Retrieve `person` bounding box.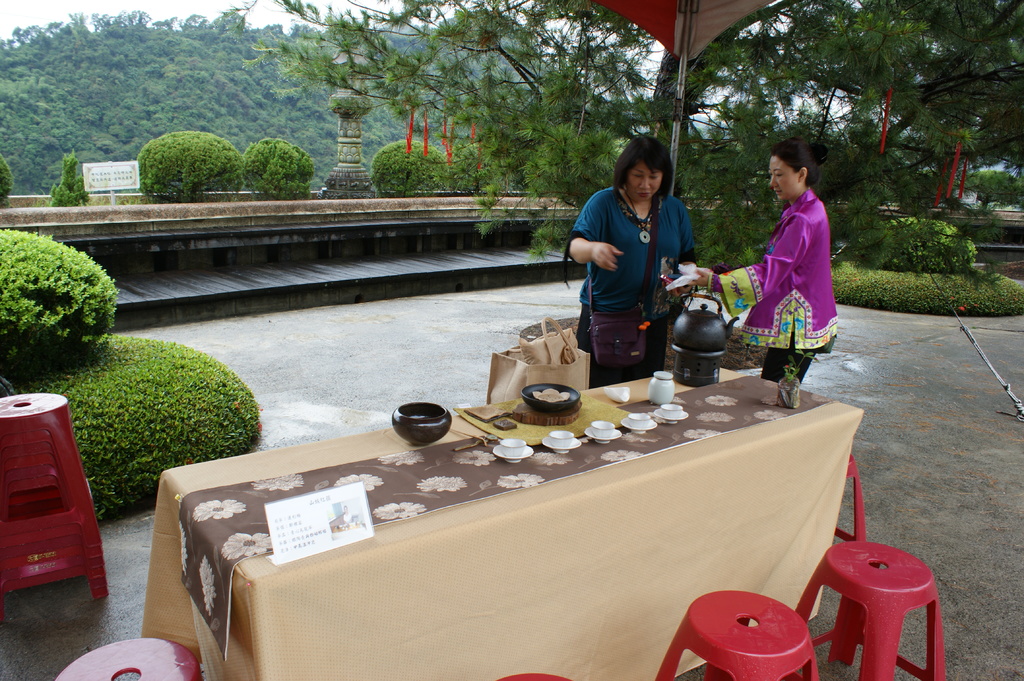
Bounding box: <region>750, 145, 845, 405</region>.
